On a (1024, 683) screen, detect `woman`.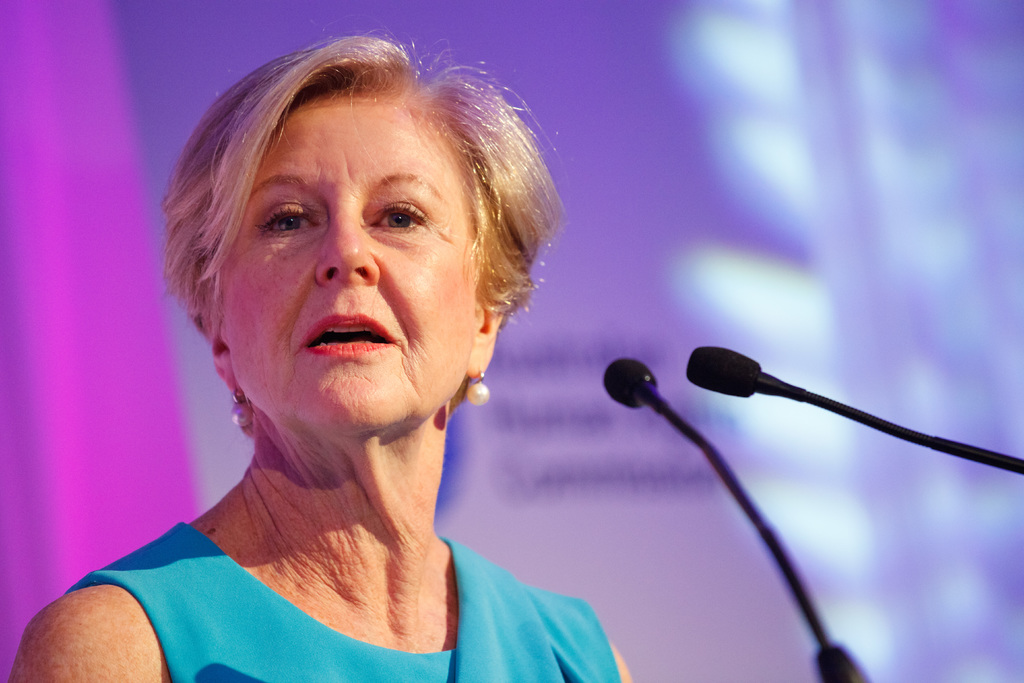
bbox(68, 40, 668, 682).
